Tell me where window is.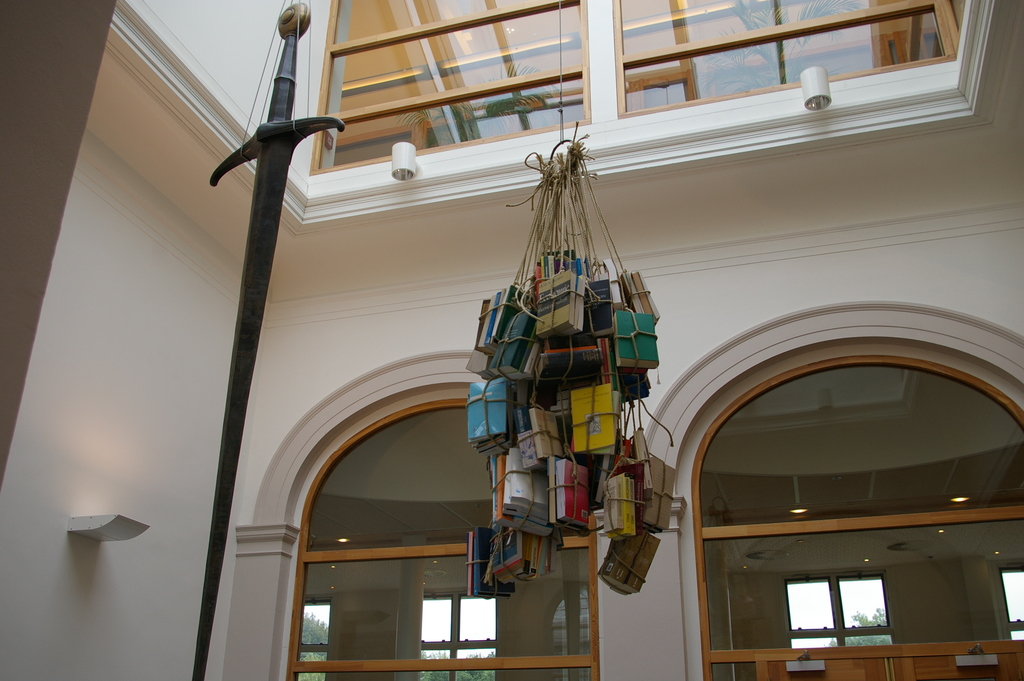
window is at 1002,566,1023,644.
